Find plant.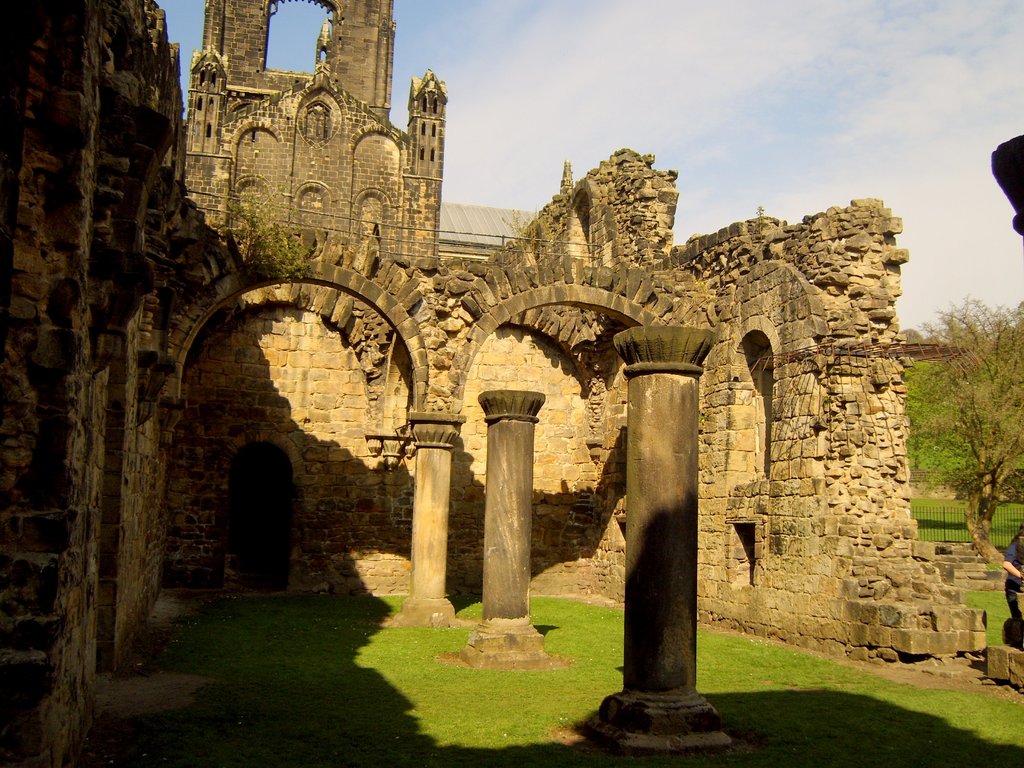
l=504, t=205, r=551, b=266.
